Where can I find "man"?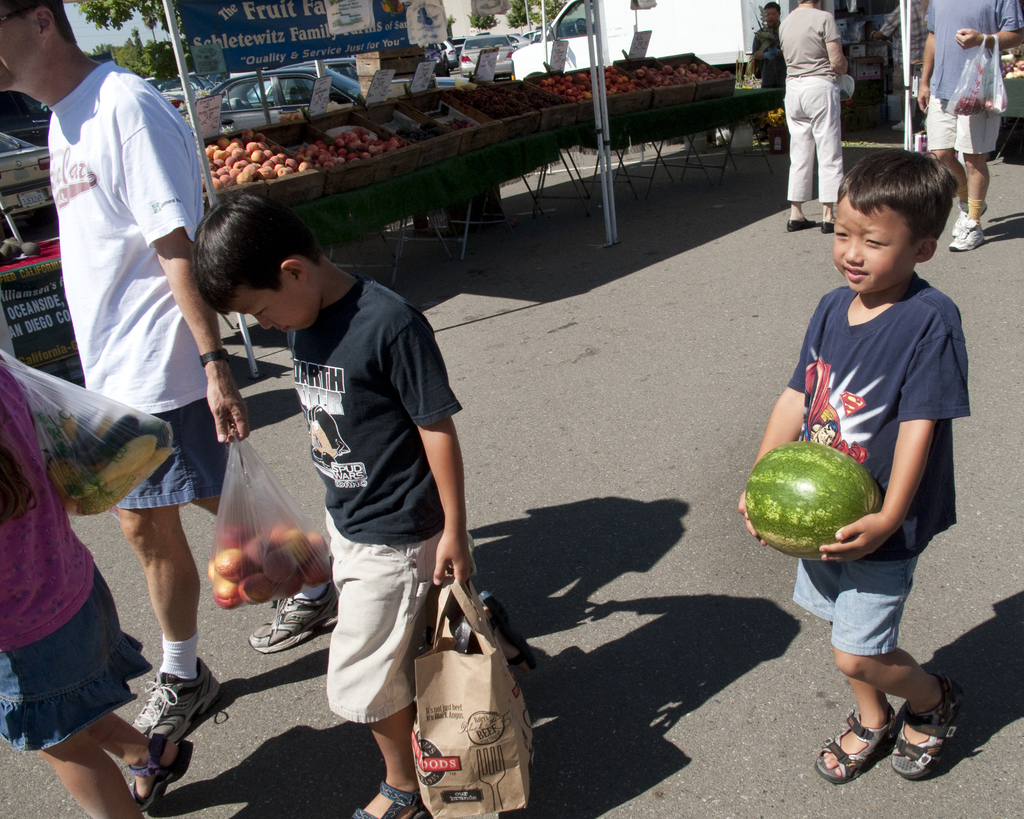
You can find it at region(752, 4, 786, 88).
